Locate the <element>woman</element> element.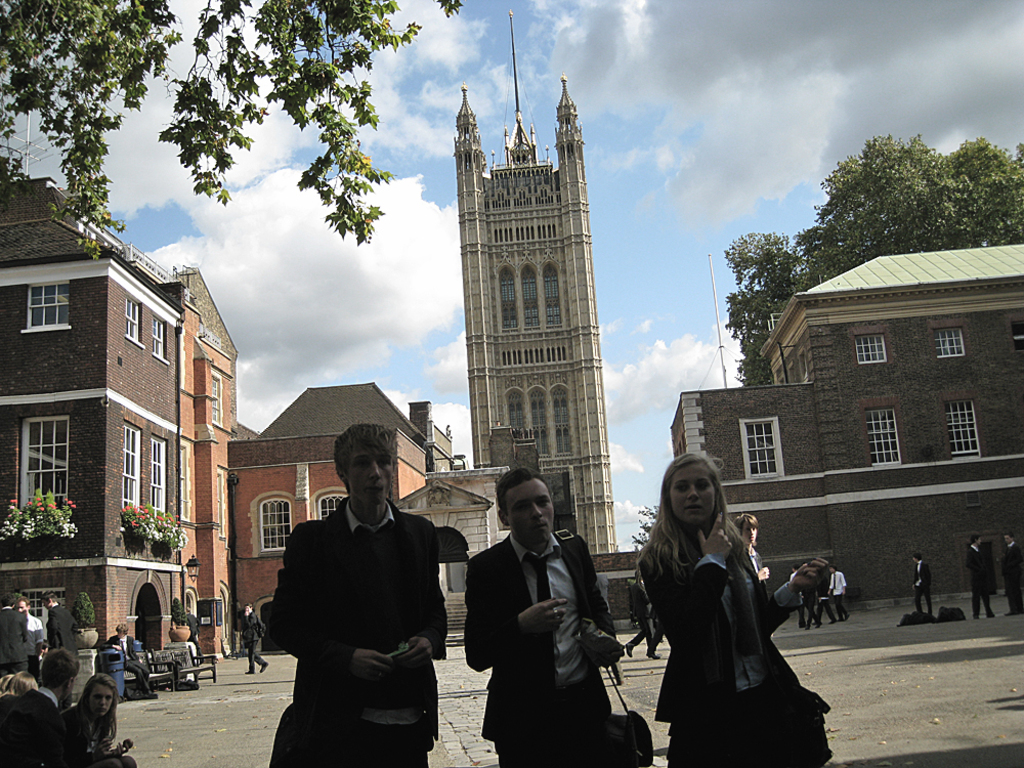
Element bbox: BBox(66, 676, 135, 767).
